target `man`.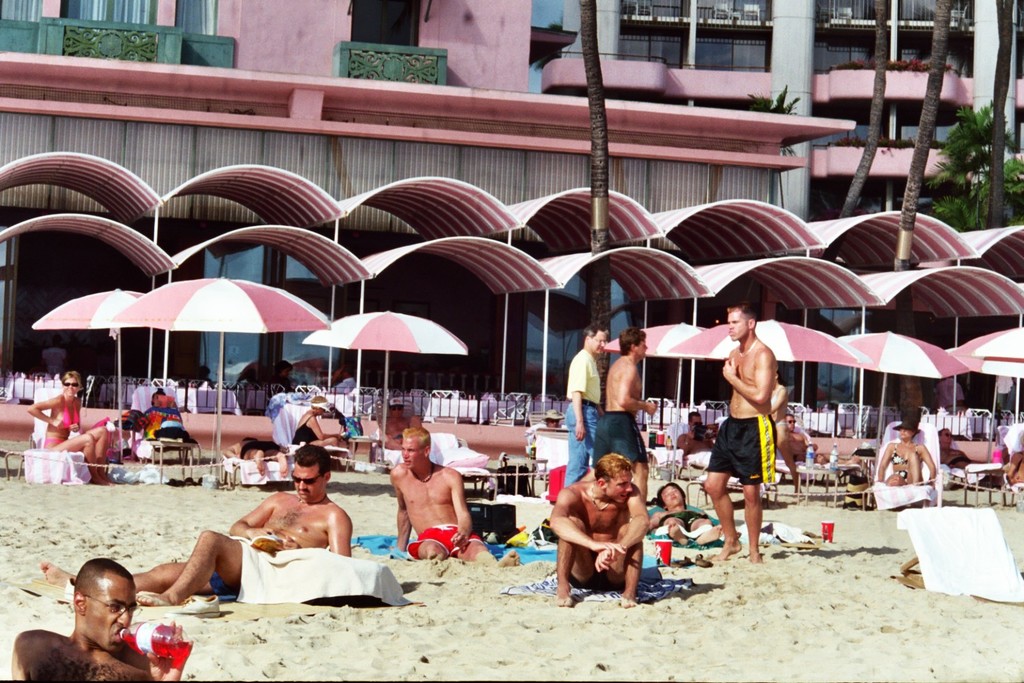
Target region: detection(938, 428, 972, 468).
